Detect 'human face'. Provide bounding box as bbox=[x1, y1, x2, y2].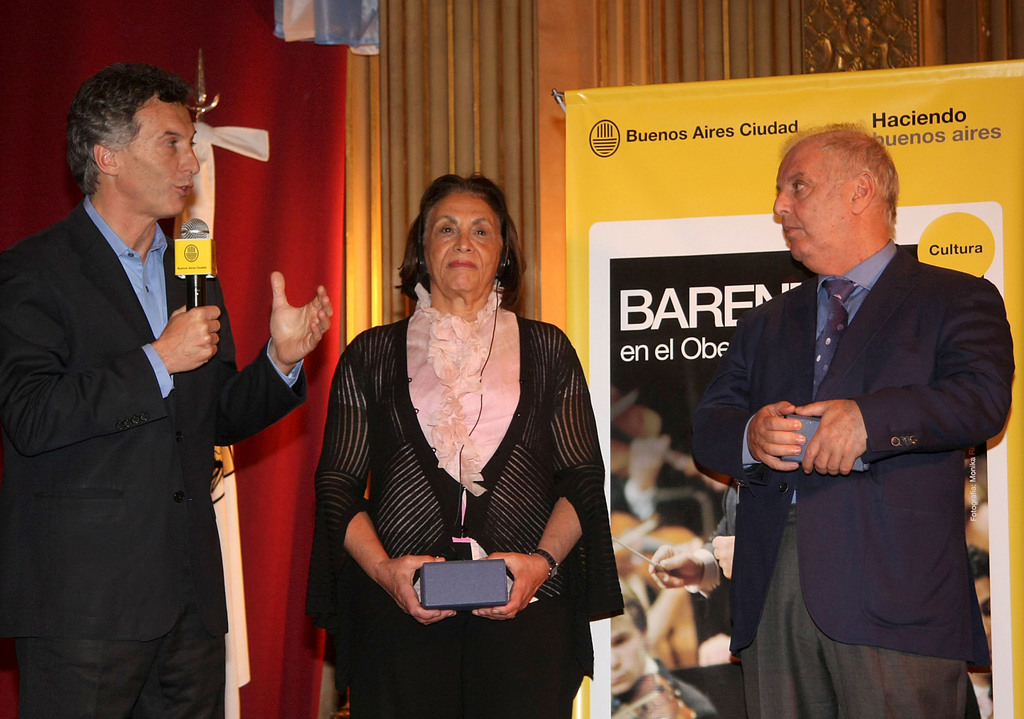
bbox=[774, 138, 860, 268].
